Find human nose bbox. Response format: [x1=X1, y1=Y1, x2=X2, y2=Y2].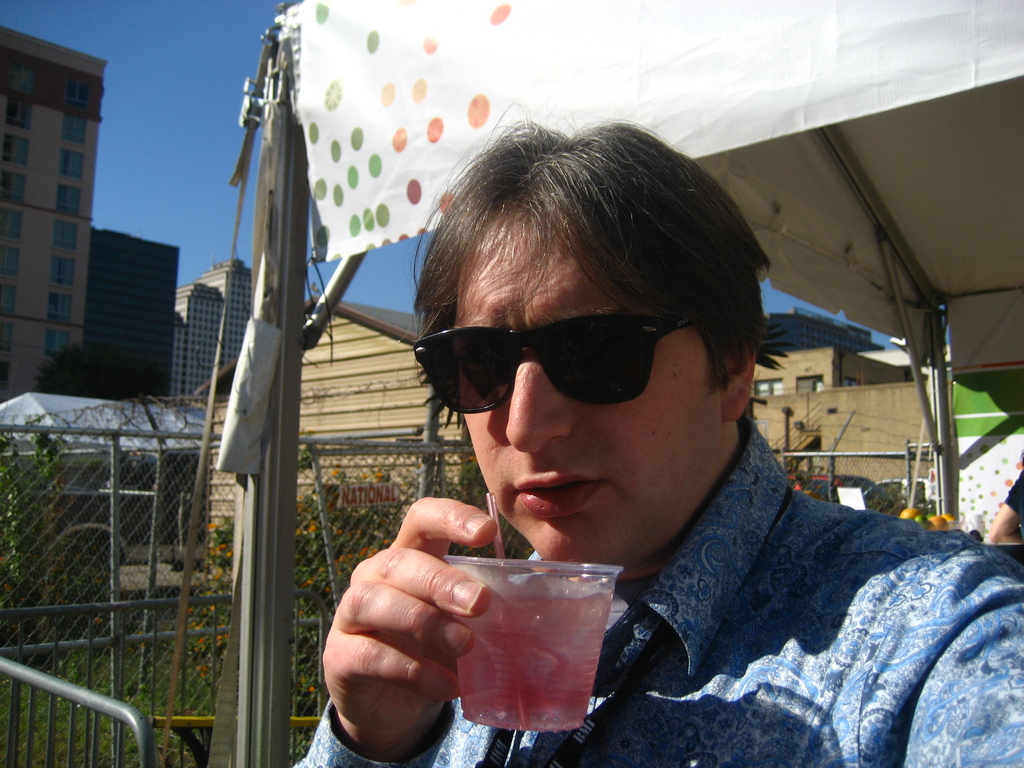
[x1=503, y1=360, x2=577, y2=452].
